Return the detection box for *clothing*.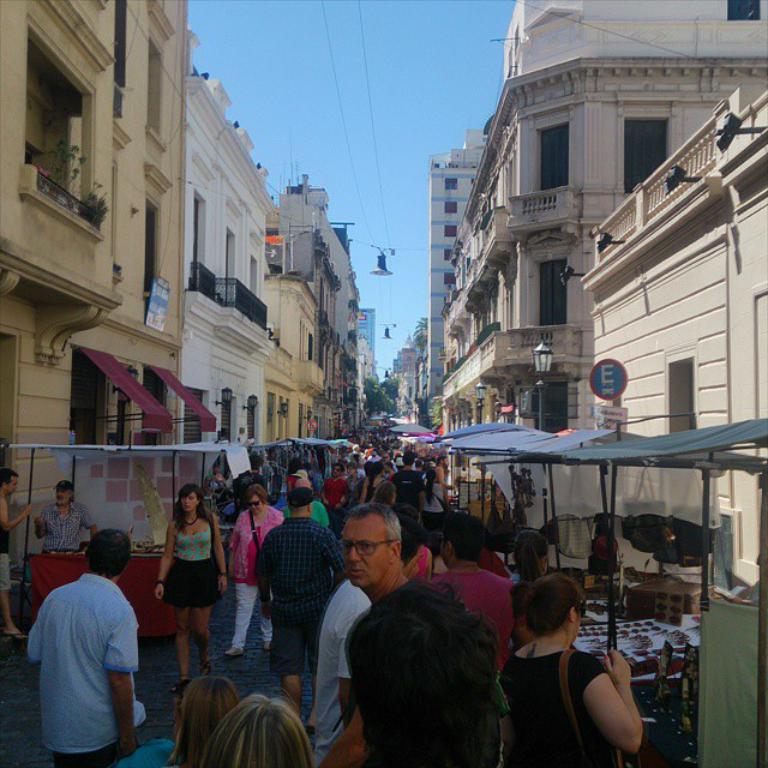
BBox(23, 560, 140, 750).
